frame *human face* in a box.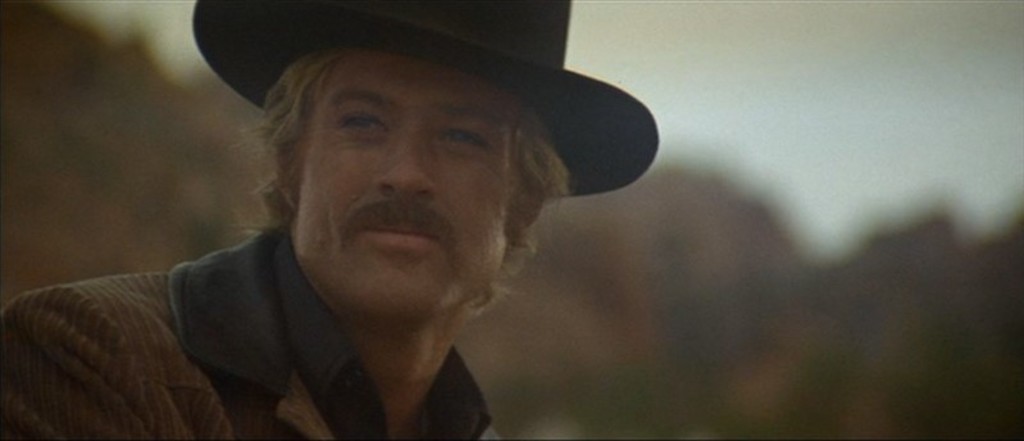
x1=300, y1=58, x2=506, y2=312.
